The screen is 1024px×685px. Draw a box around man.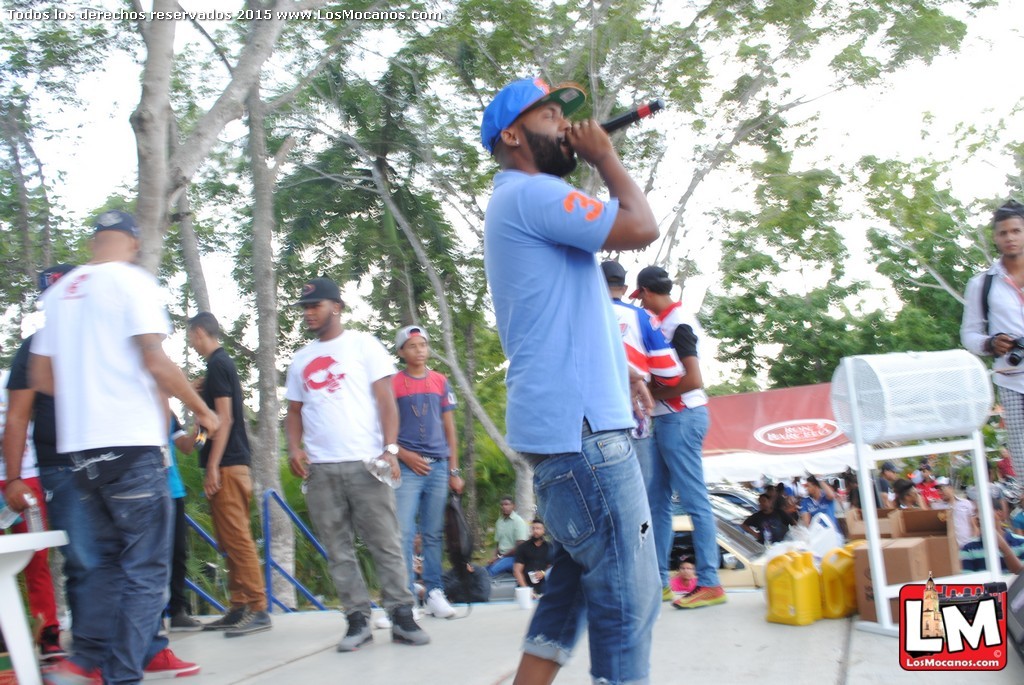
BBox(932, 476, 990, 556).
